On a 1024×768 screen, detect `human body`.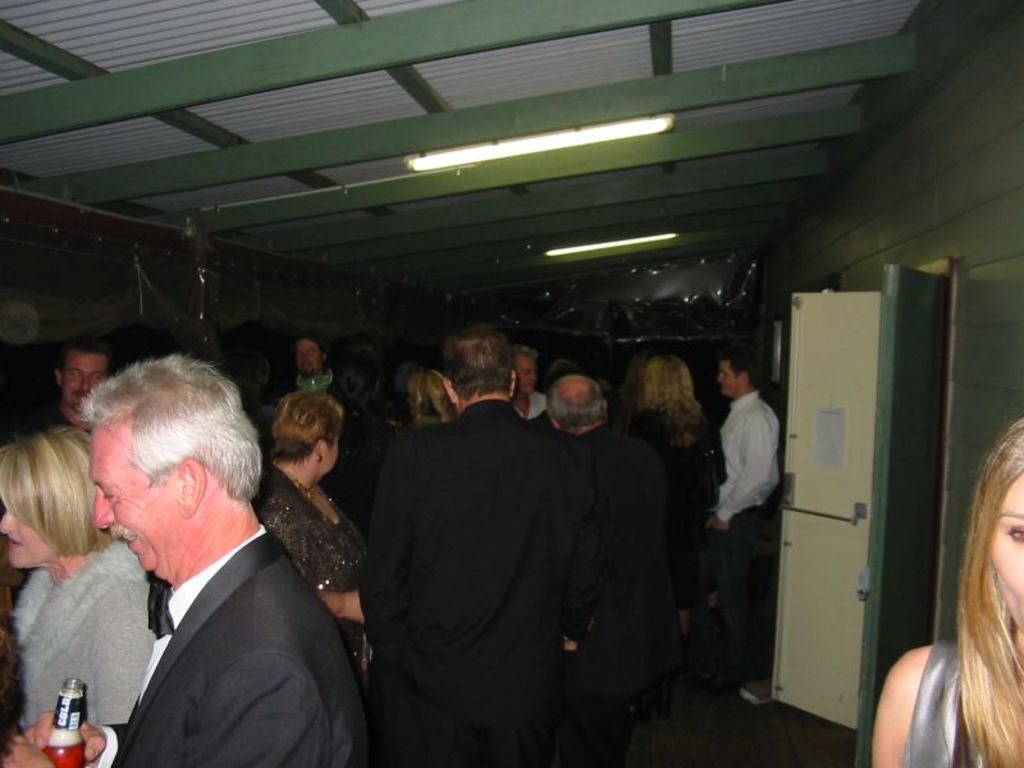
bbox(367, 393, 595, 767).
